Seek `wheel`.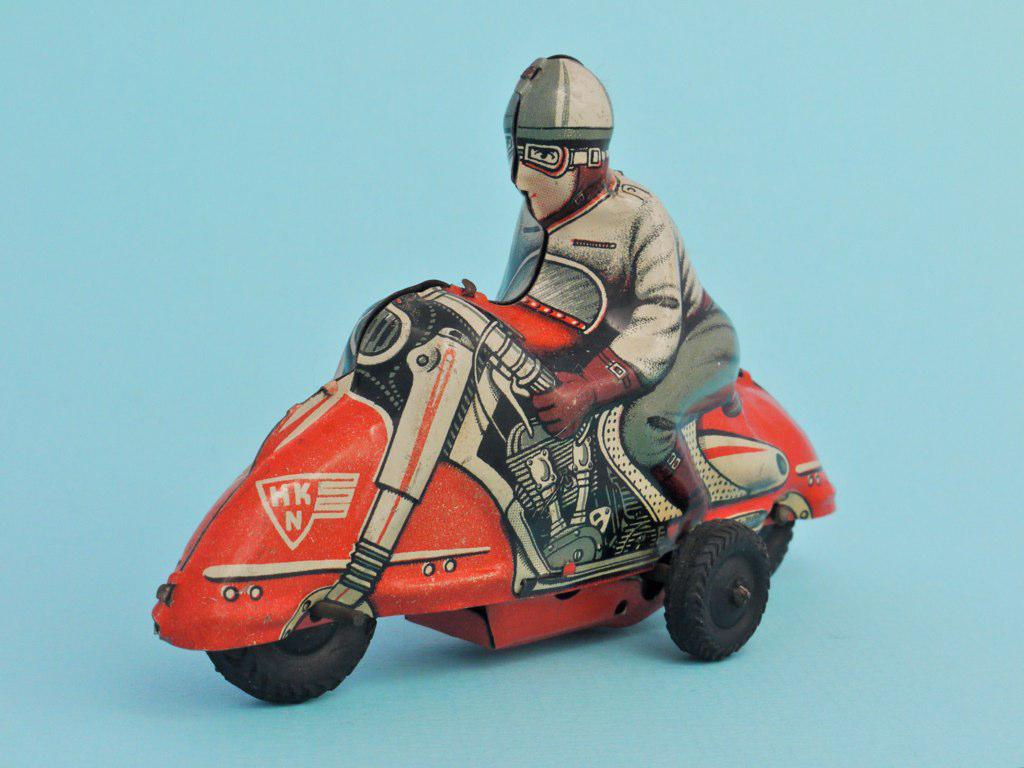
753,519,805,587.
